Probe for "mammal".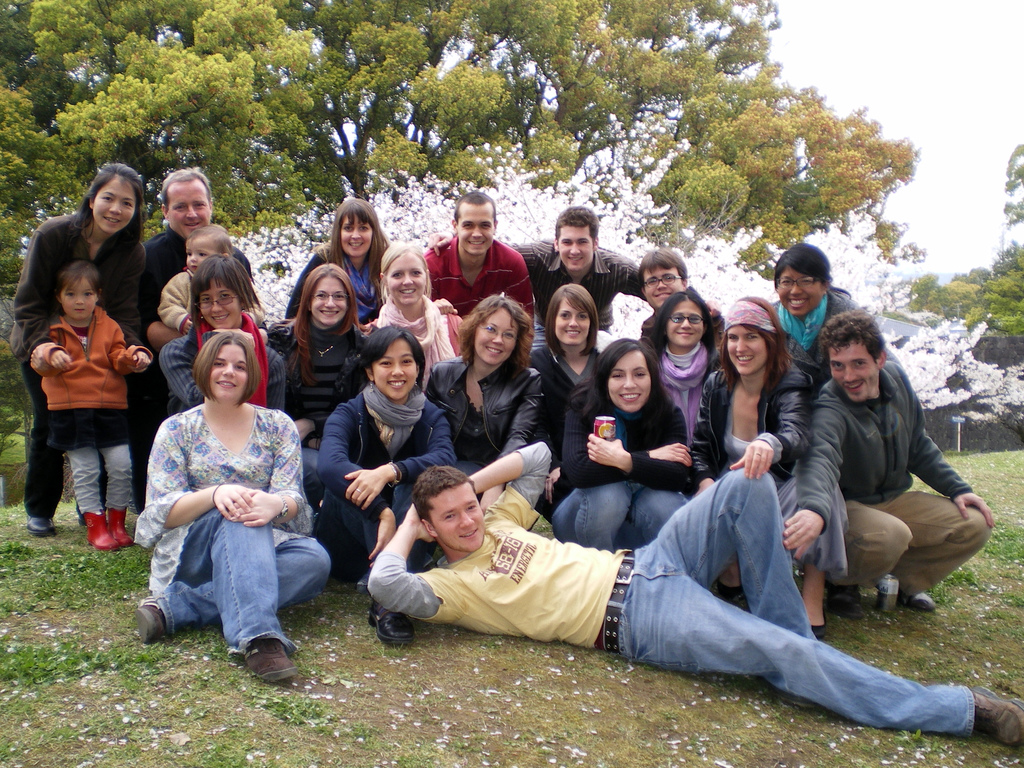
Probe result: {"x1": 697, "y1": 290, "x2": 852, "y2": 641}.
